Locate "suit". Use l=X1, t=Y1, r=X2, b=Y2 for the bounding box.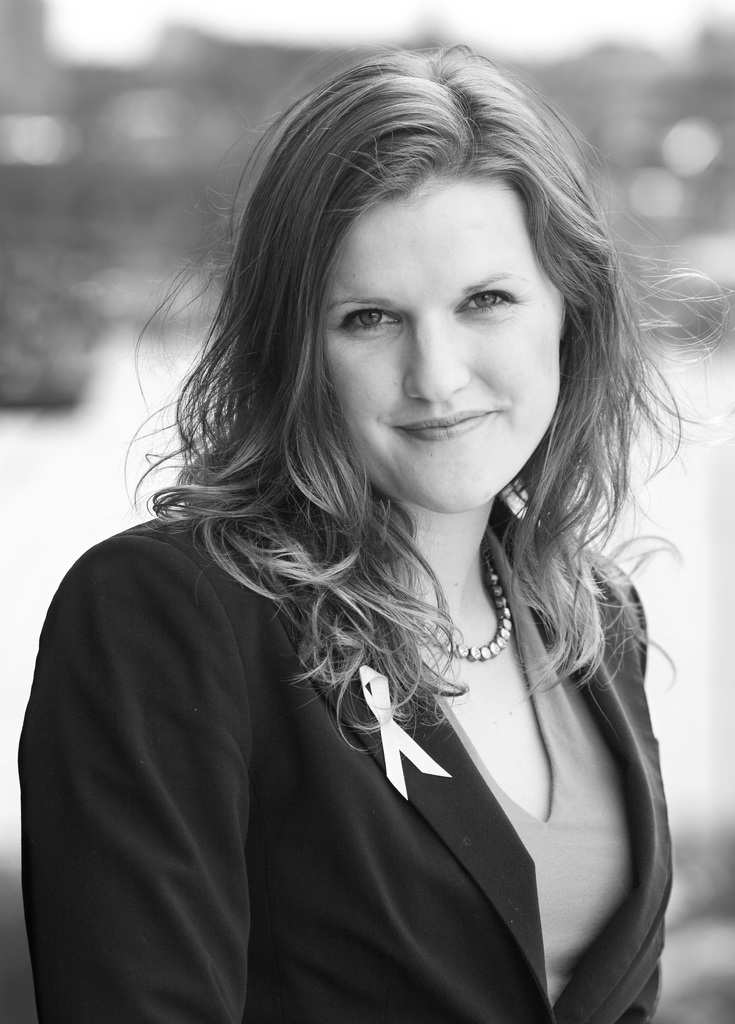
l=15, t=476, r=671, b=1023.
